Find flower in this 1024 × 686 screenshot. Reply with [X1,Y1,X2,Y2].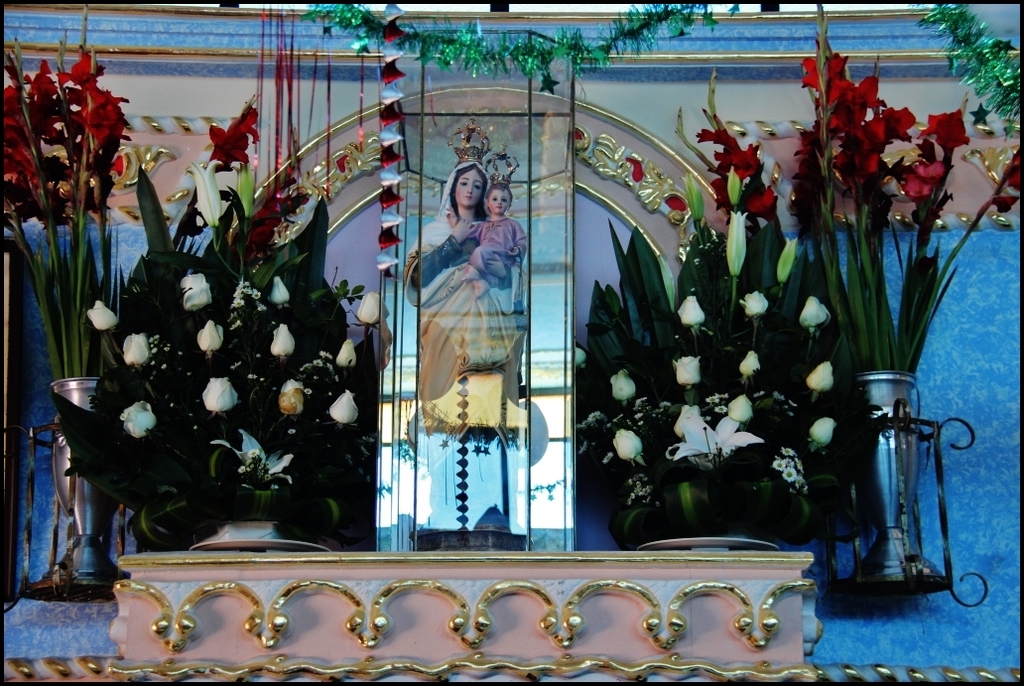
[300,349,336,388].
